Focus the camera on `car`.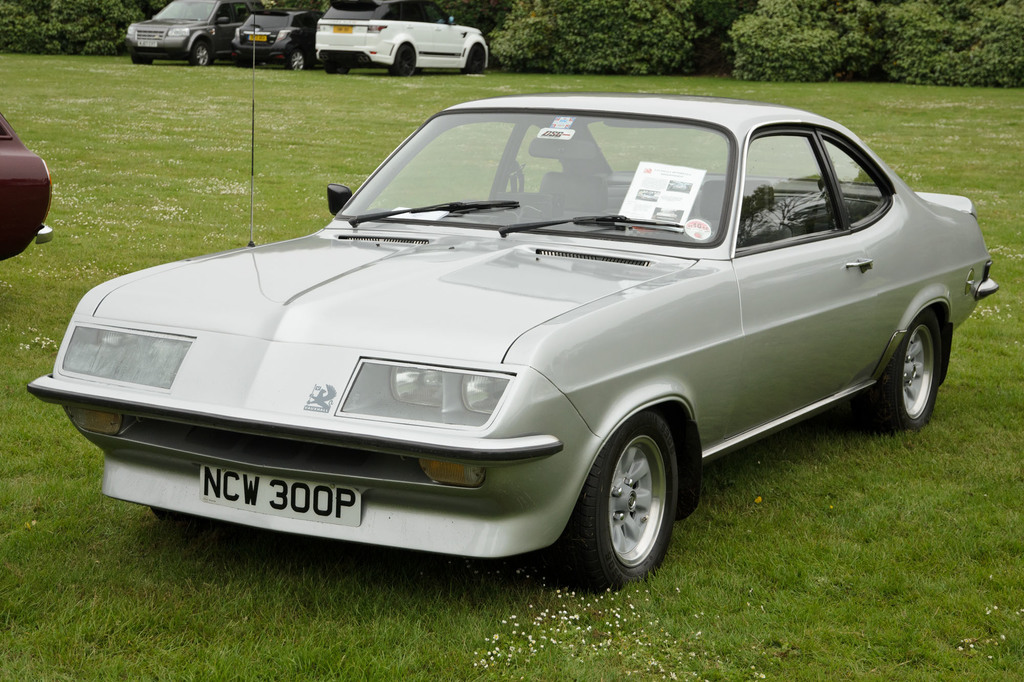
Focus region: locate(124, 0, 244, 67).
